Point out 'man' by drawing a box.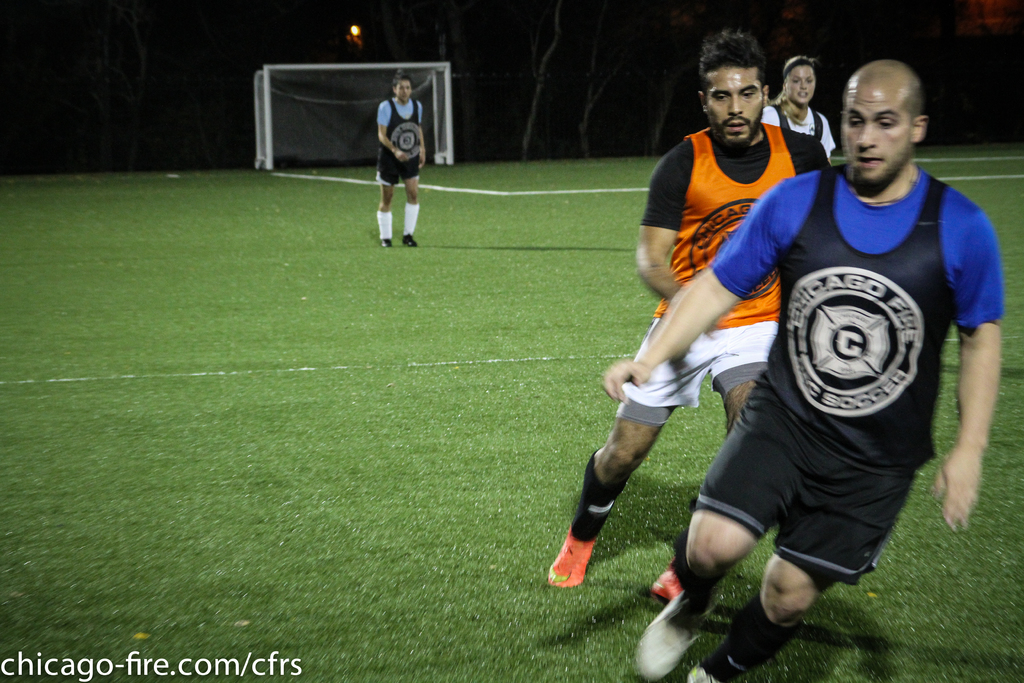
[541, 29, 837, 605].
